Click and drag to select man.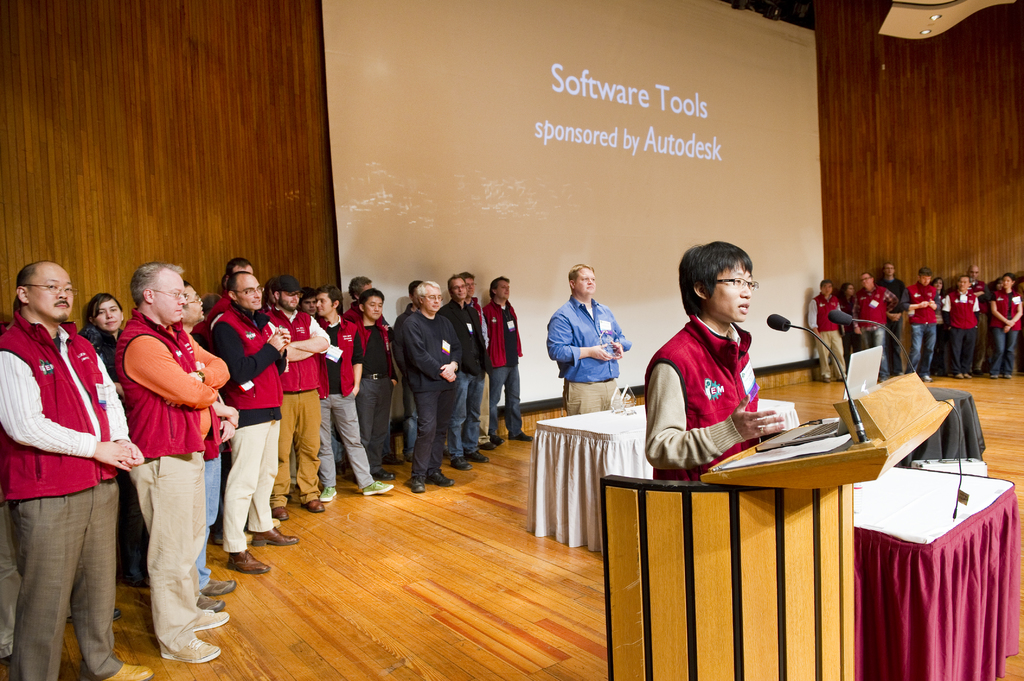
Selection: x1=804, y1=279, x2=849, y2=384.
